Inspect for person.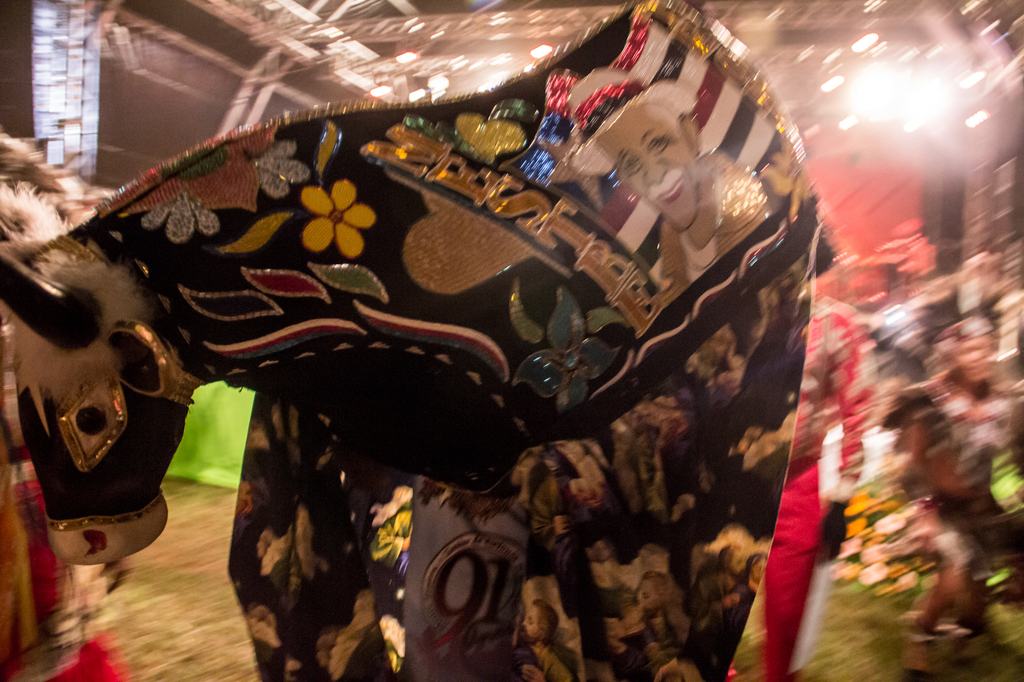
Inspection: <box>557,66,776,294</box>.
